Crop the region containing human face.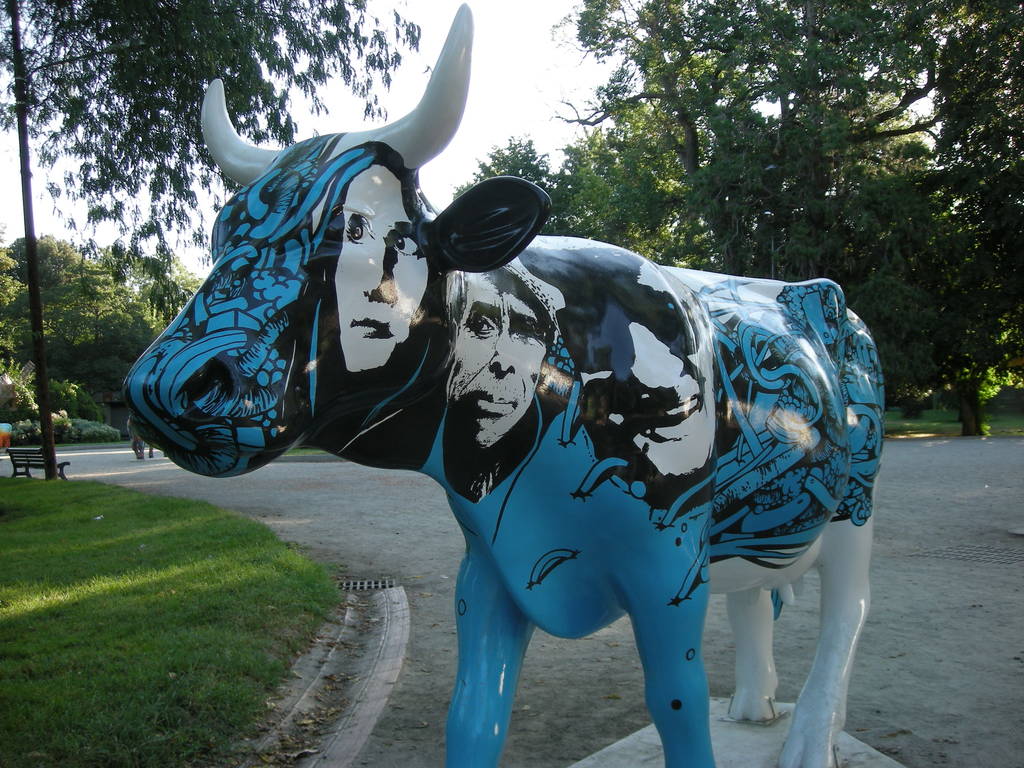
Crop region: box(450, 278, 547, 454).
